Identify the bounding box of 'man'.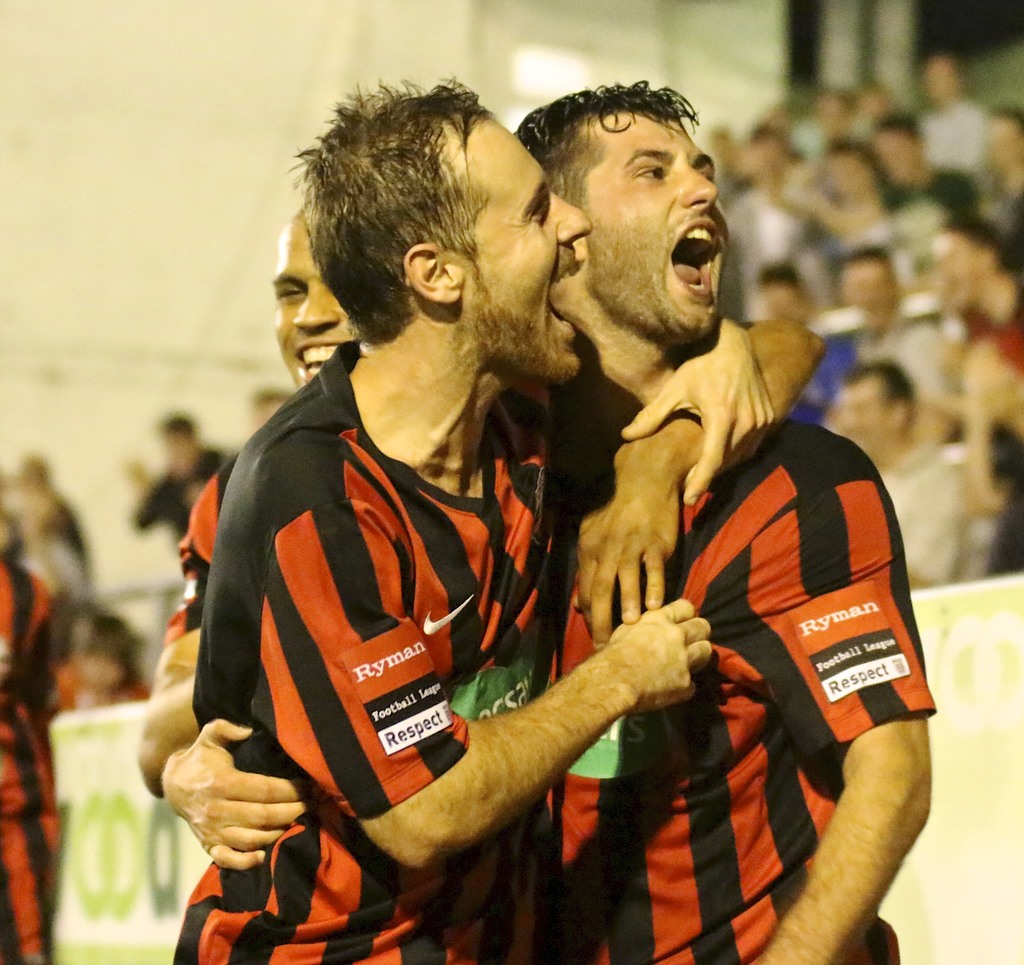
(174, 84, 779, 964).
